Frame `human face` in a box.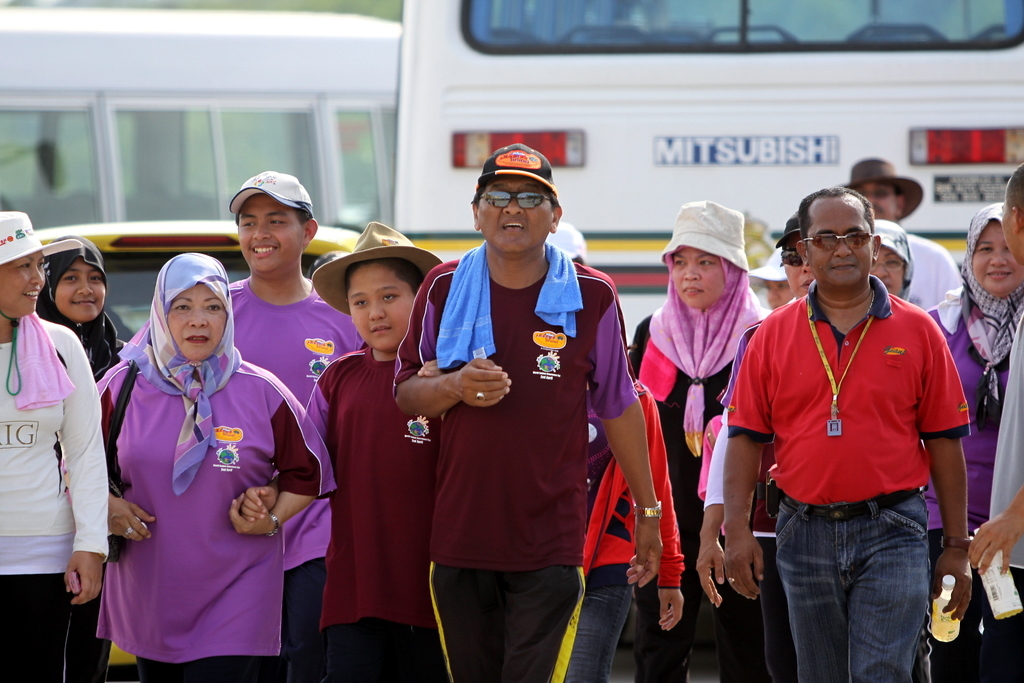
l=349, t=262, r=412, b=352.
